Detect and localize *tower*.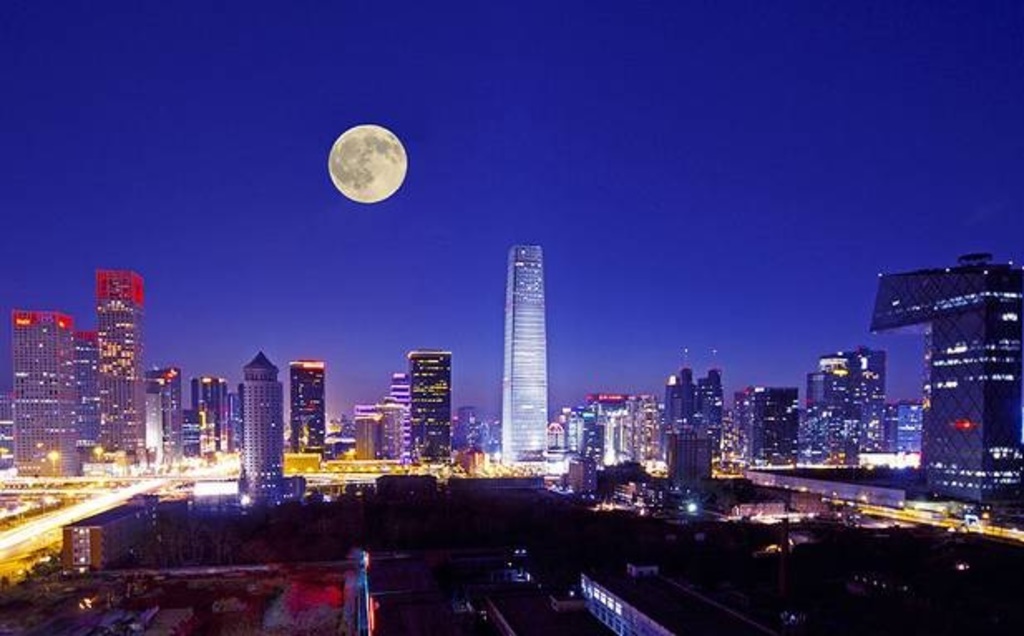
Localized at bbox(98, 264, 146, 452).
